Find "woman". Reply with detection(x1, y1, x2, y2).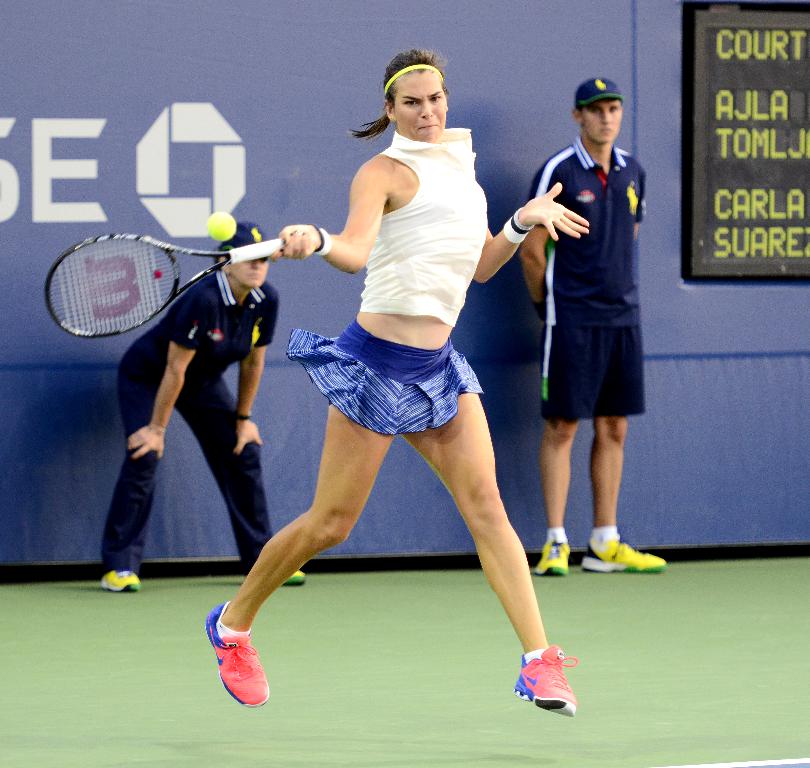
detection(260, 43, 545, 689).
